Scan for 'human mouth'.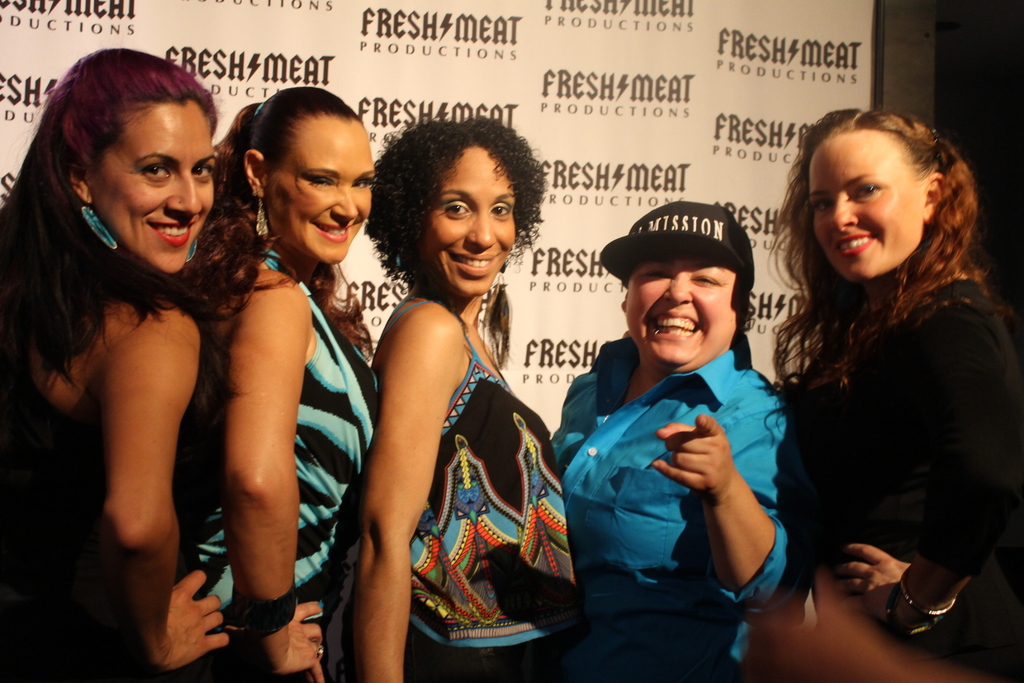
Scan result: 650:308:698:341.
